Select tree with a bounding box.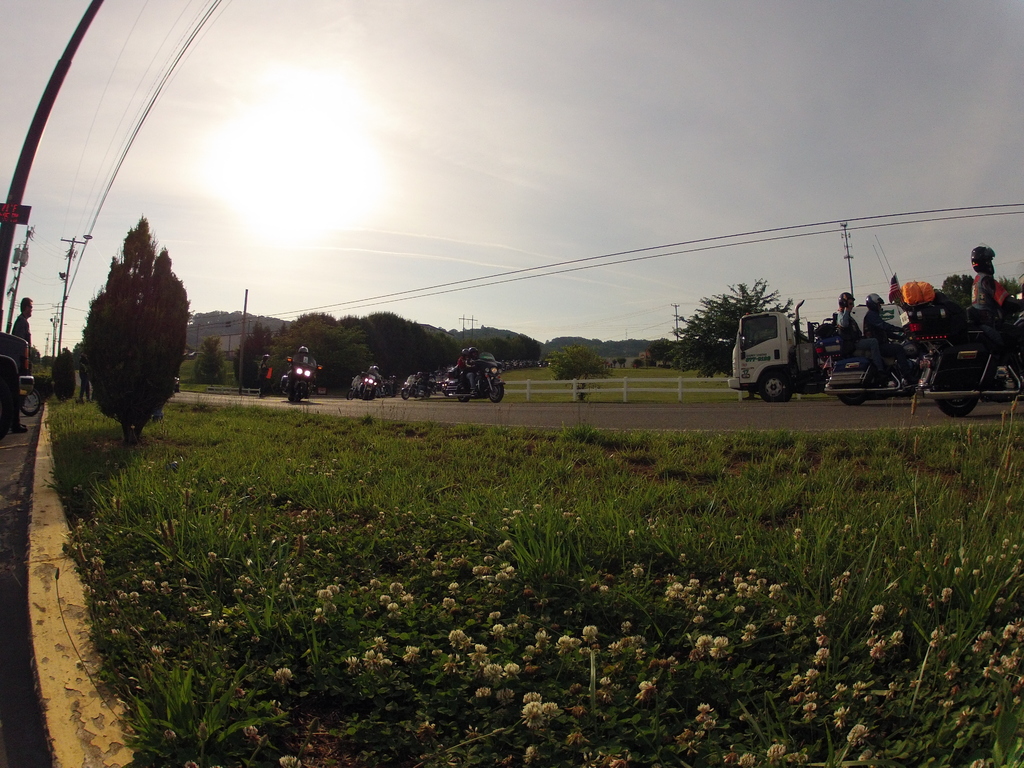
region(555, 348, 619, 394).
